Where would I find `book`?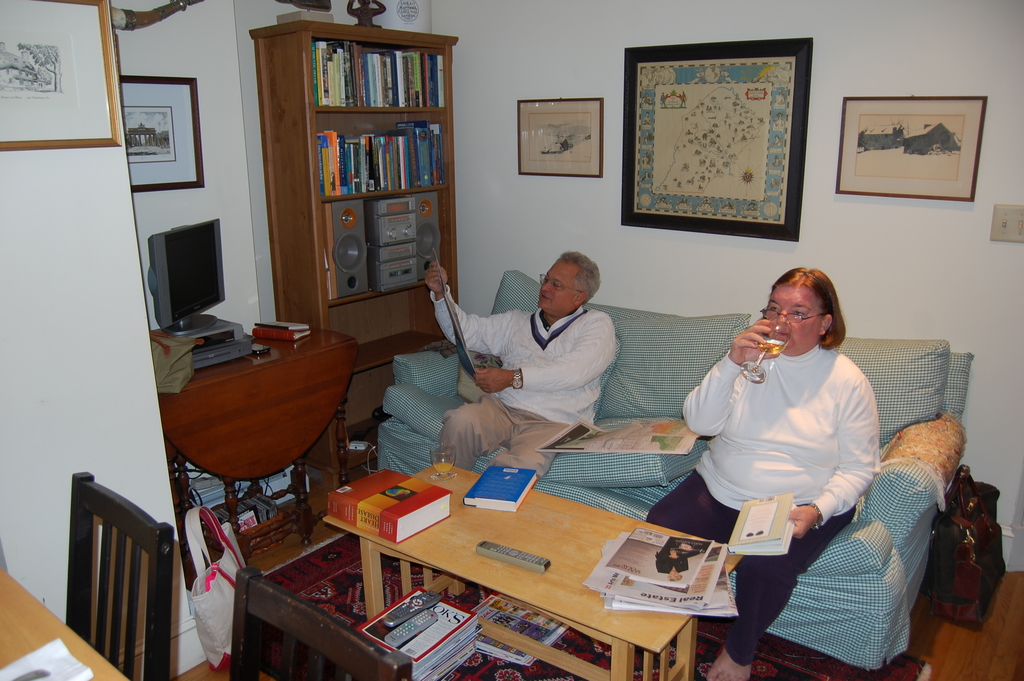
At [325,461,455,545].
